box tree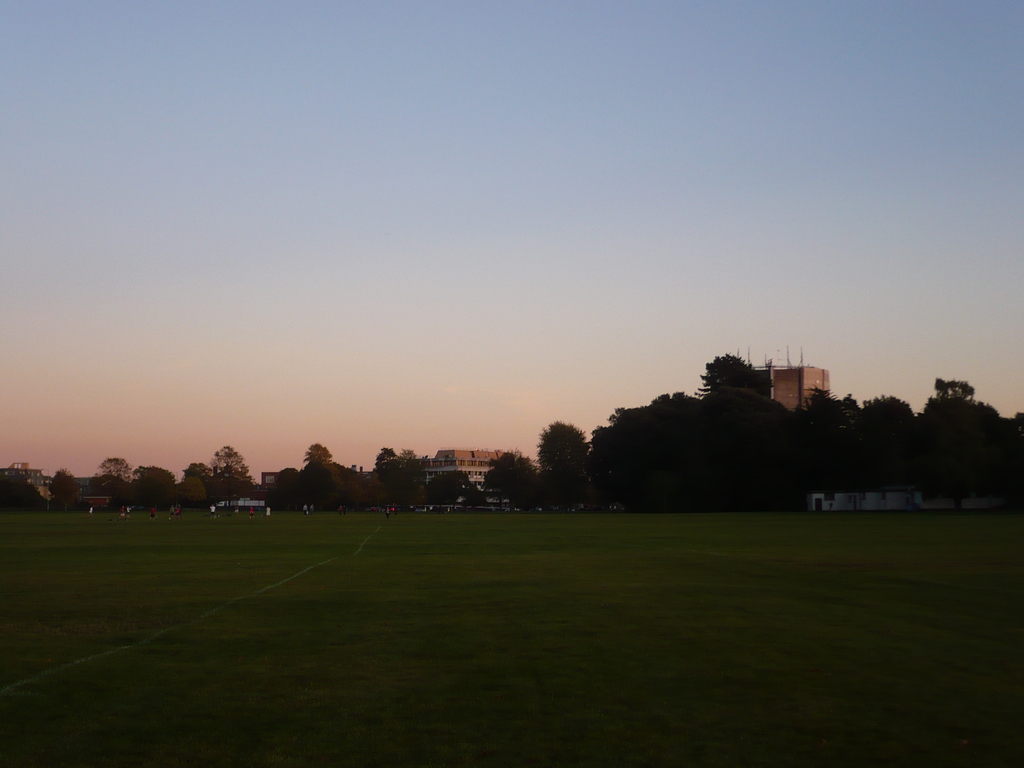
42, 470, 80, 512
